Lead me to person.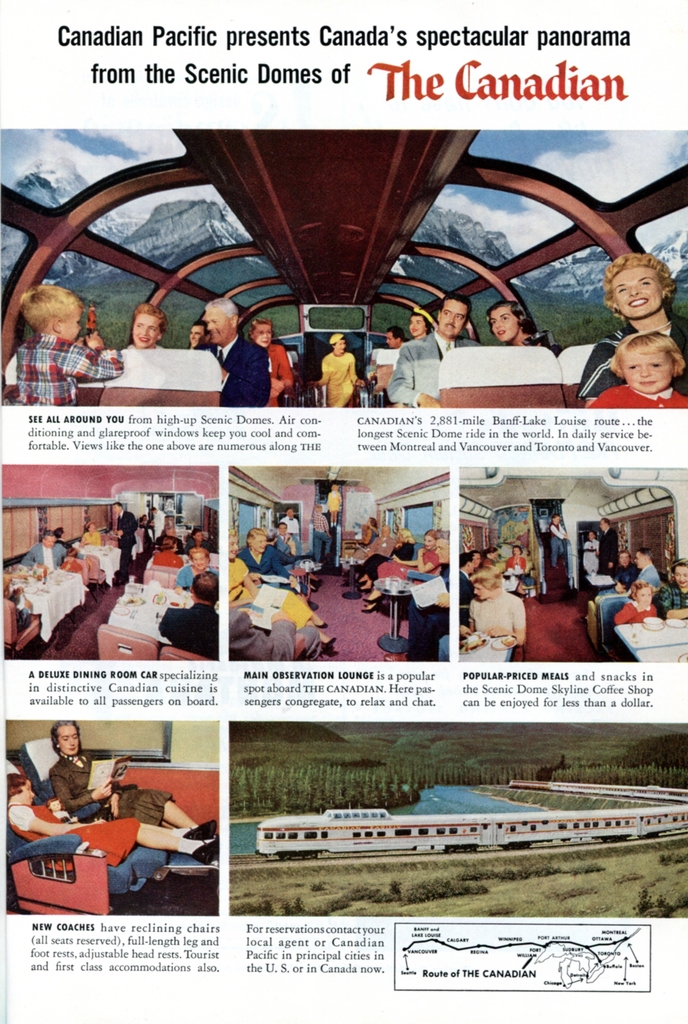
Lead to bbox=(50, 719, 220, 844).
